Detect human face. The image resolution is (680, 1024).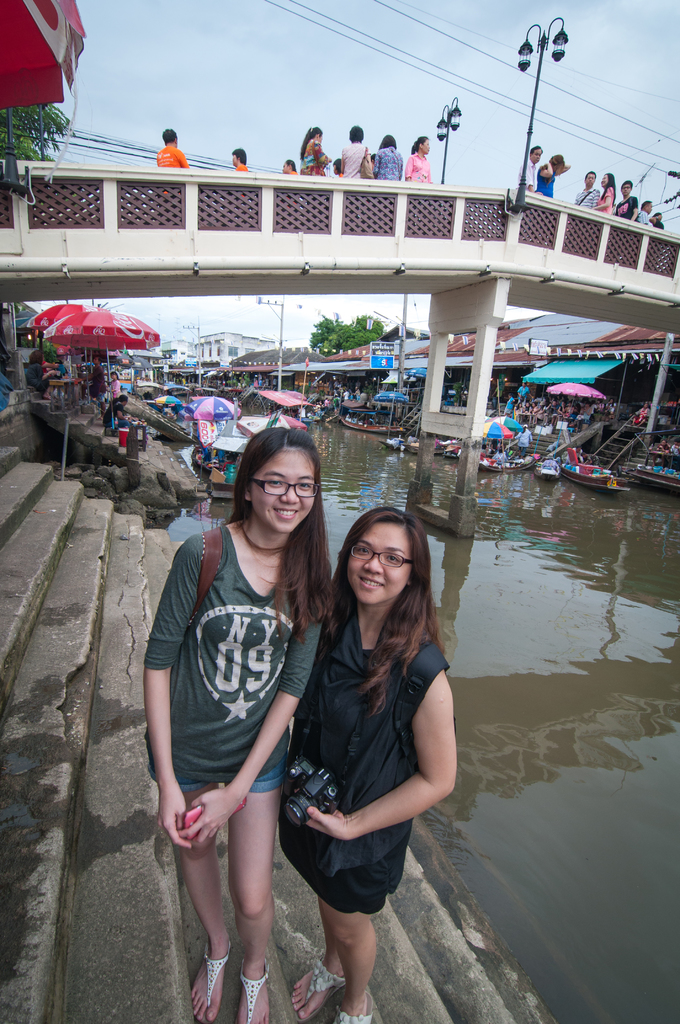
284, 161, 293, 175.
